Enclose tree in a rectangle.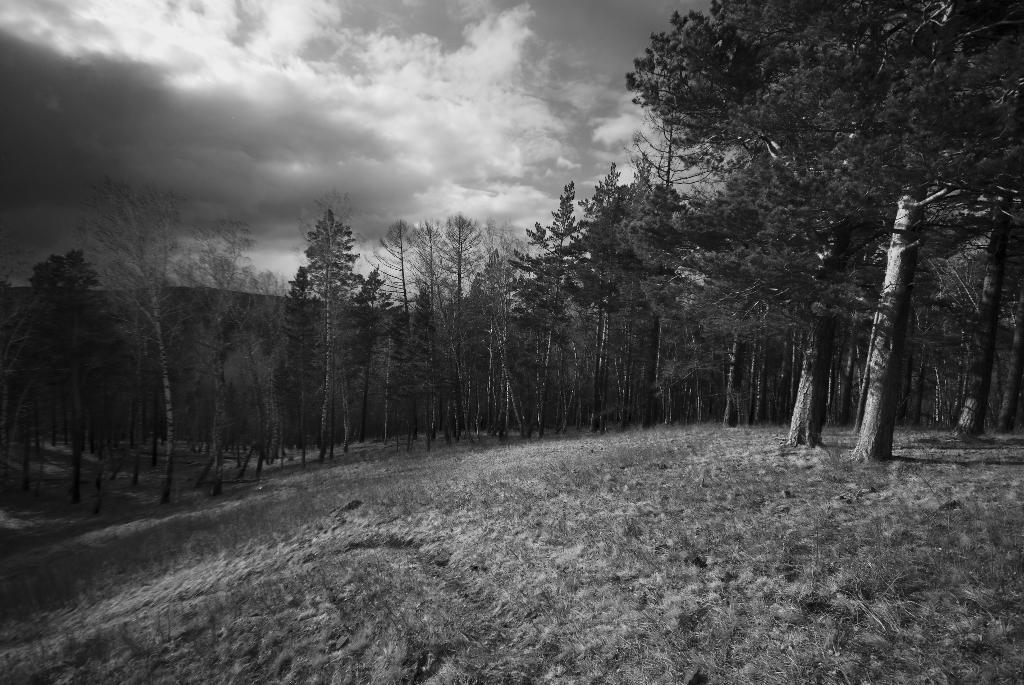
[x1=852, y1=143, x2=954, y2=460].
